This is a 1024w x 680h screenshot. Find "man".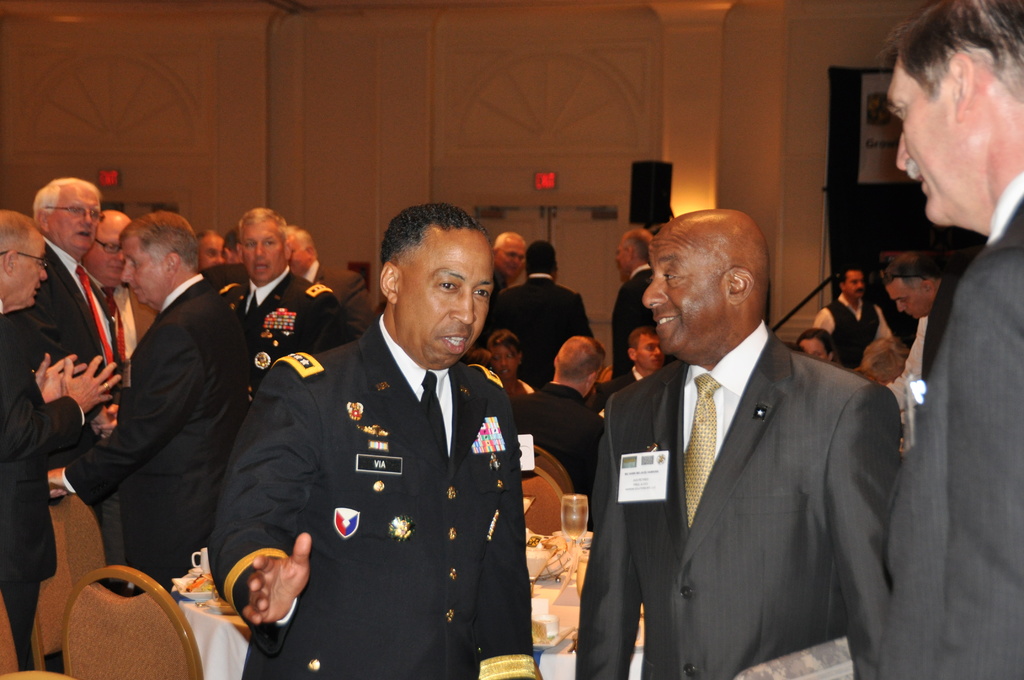
Bounding box: region(582, 325, 665, 416).
